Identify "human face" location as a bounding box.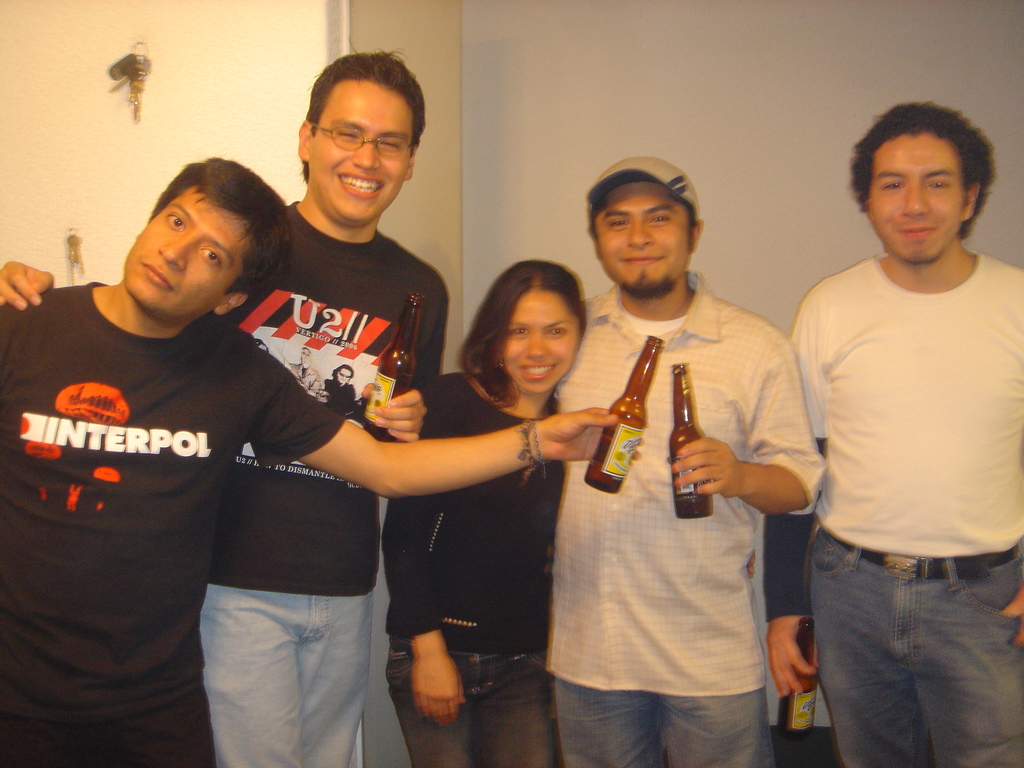
l=499, t=288, r=583, b=394.
